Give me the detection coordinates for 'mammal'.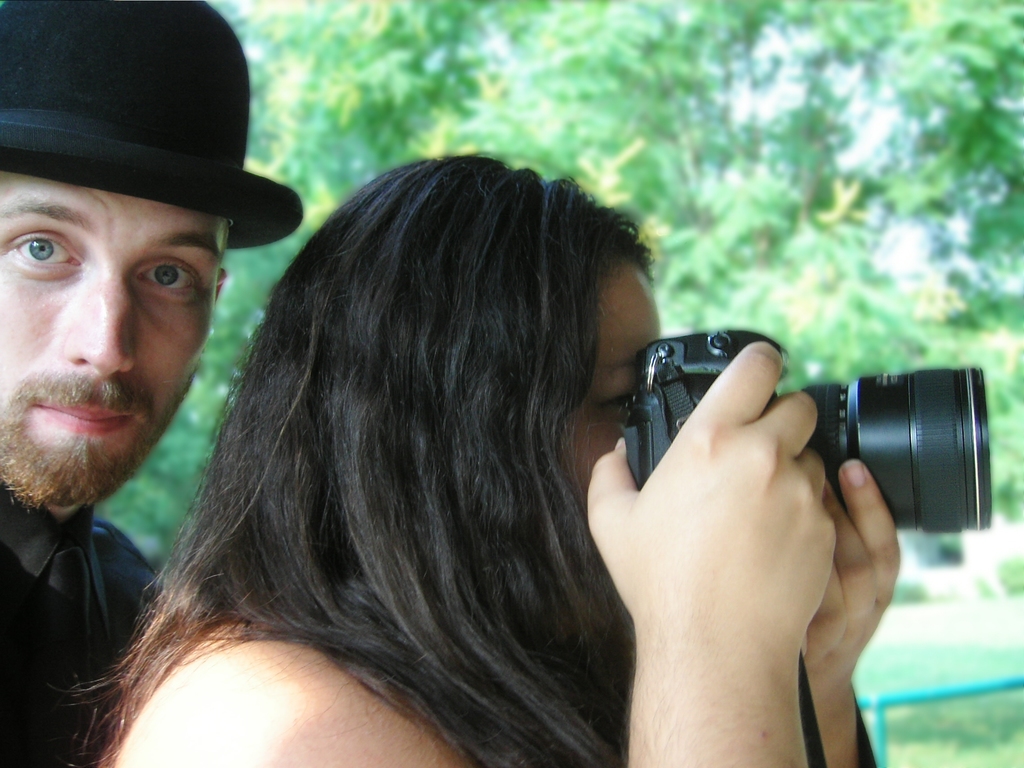
(left=60, top=171, right=934, bottom=766).
